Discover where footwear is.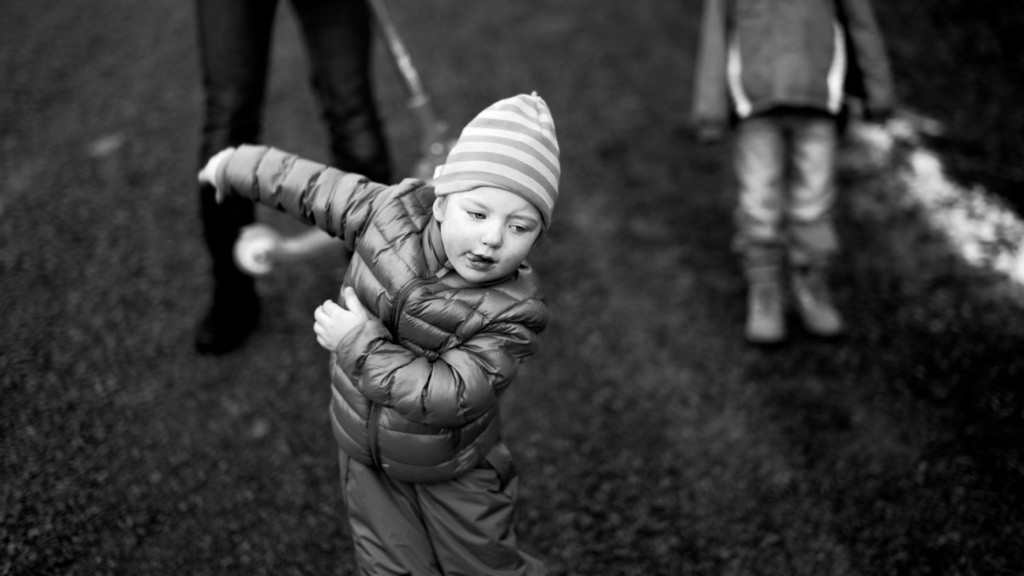
Discovered at (left=792, top=272, right=838, bottom=338).
